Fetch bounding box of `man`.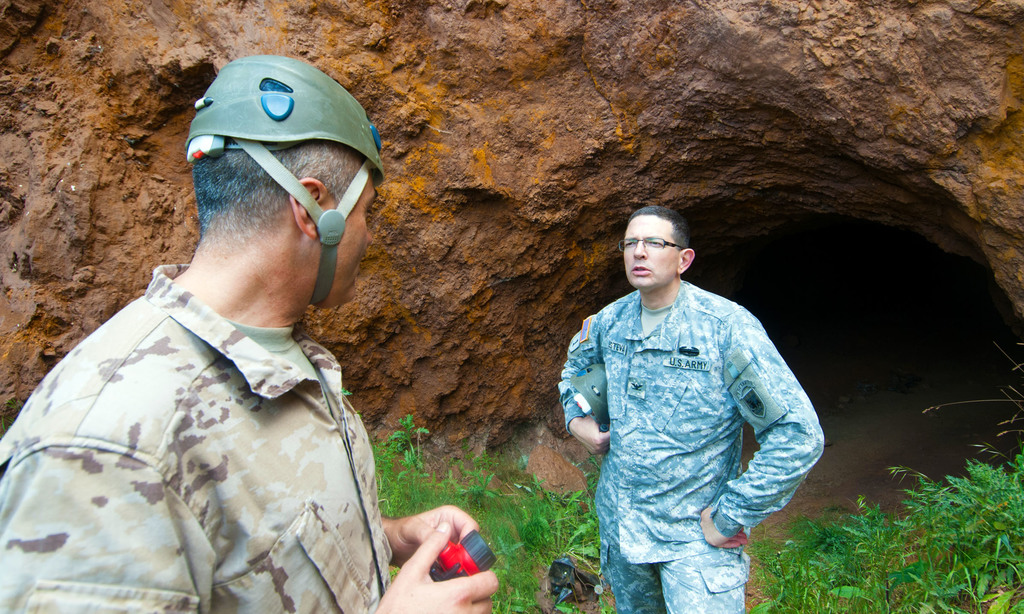
Bbox: l=562, t=199, r=816, b=613.
